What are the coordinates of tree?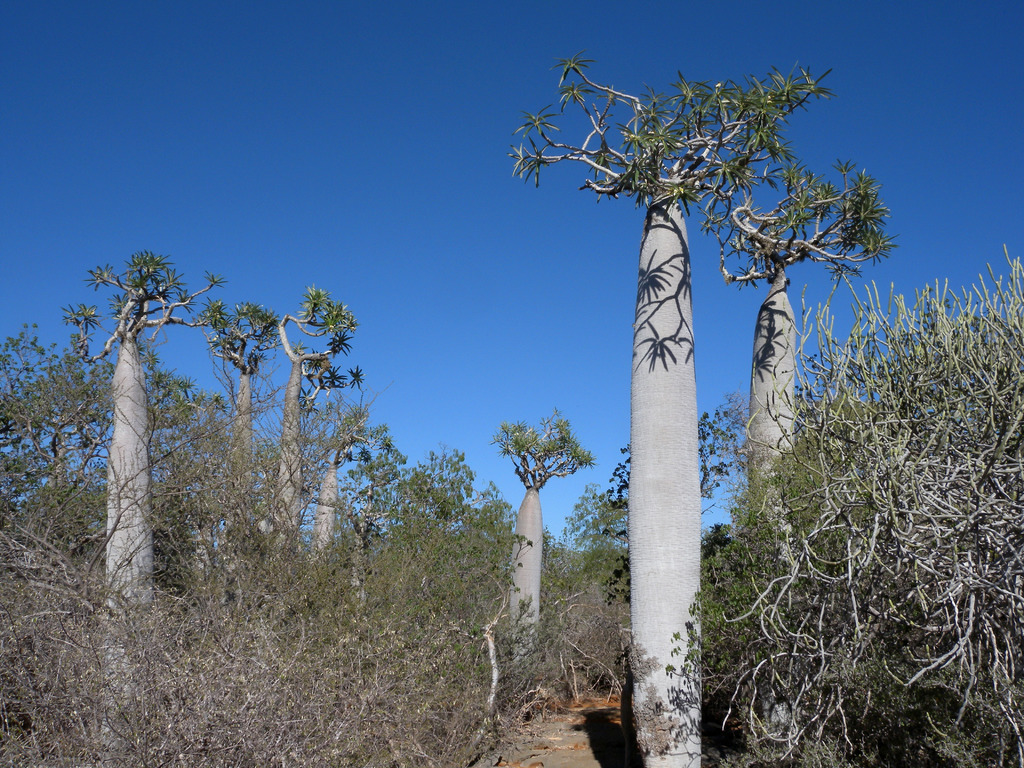
(509, 49, 899, 767).
